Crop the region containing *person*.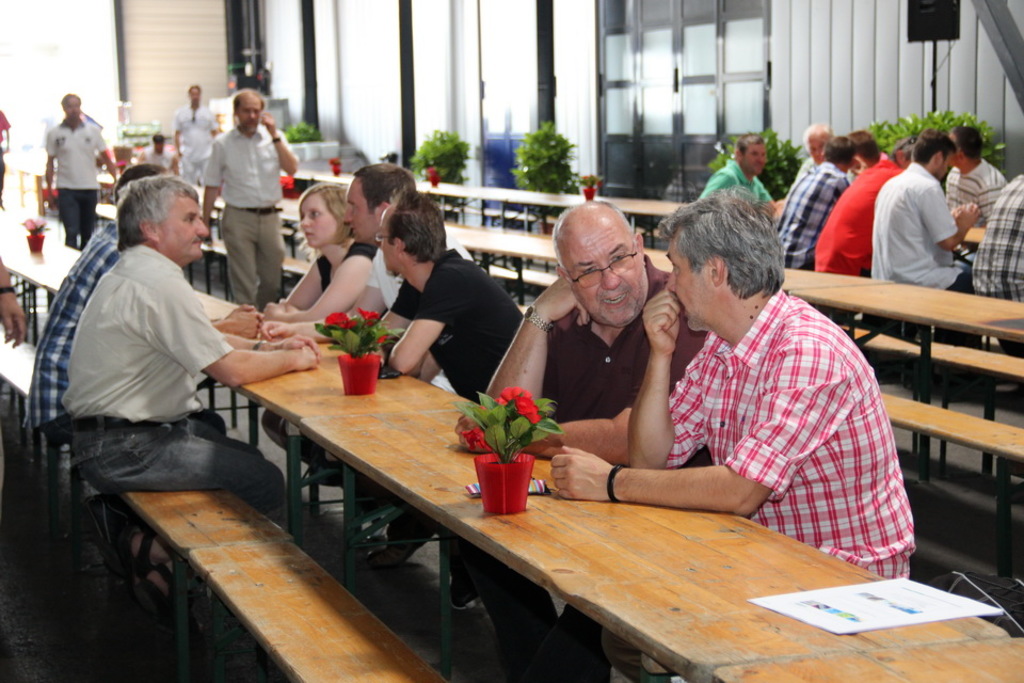
Crop region: box=[55, 175, 320, 505].
